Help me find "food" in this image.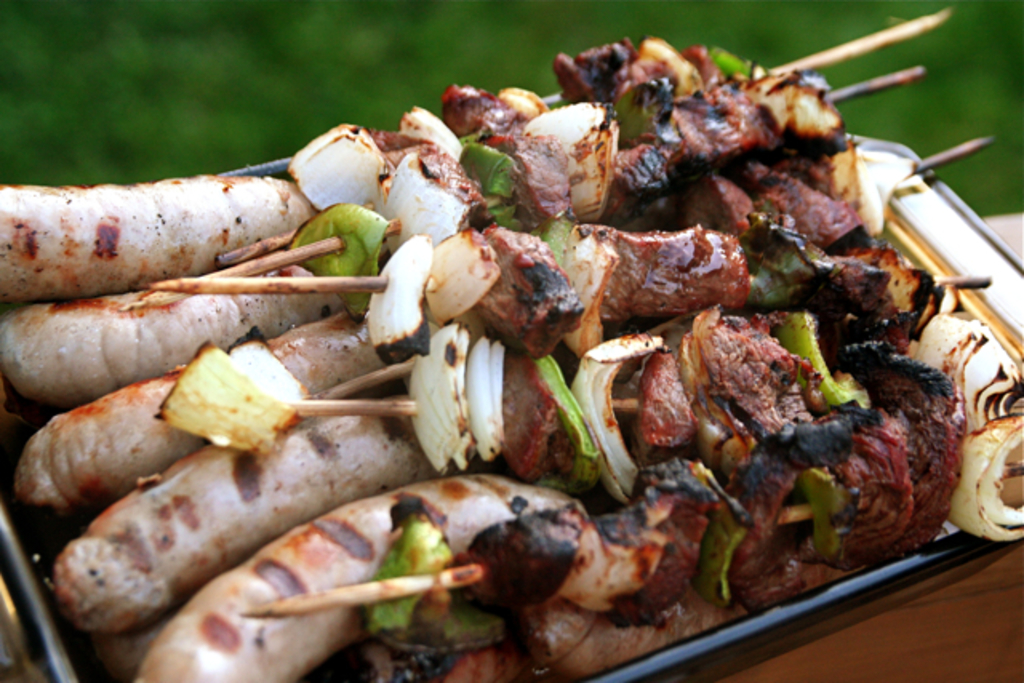
Found it: 0 272 342 400.
